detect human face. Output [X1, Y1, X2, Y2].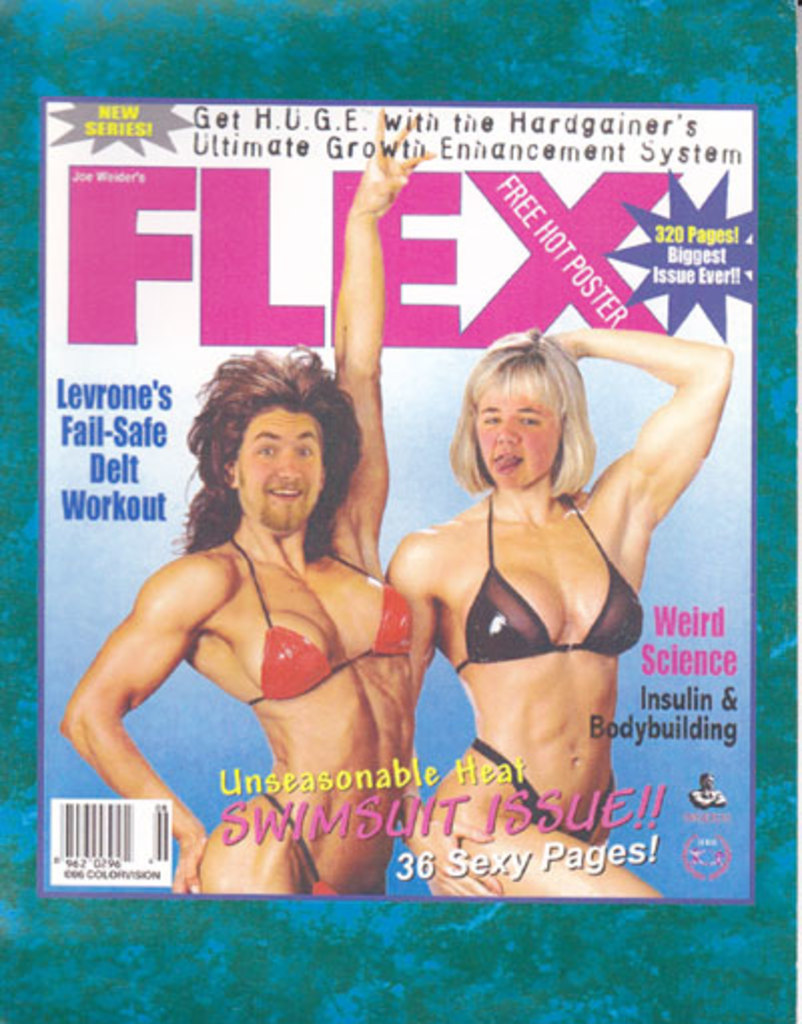
[475, 397, 567, 487].
